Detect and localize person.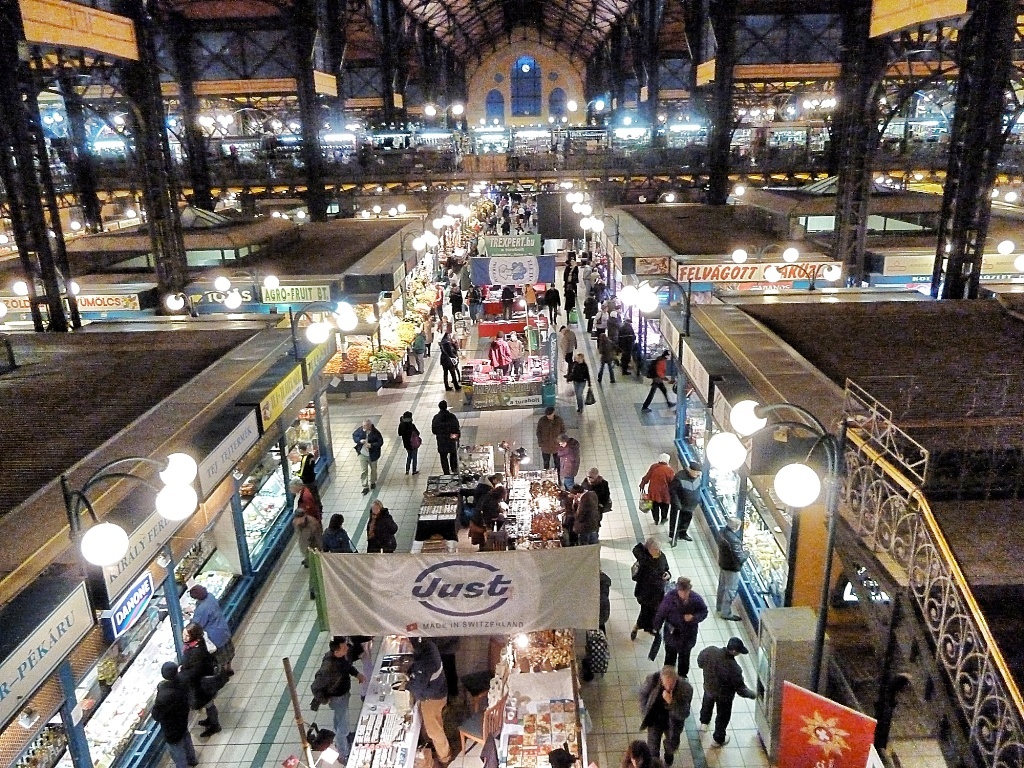
Localized at box=[607, 310, 622, 346].
